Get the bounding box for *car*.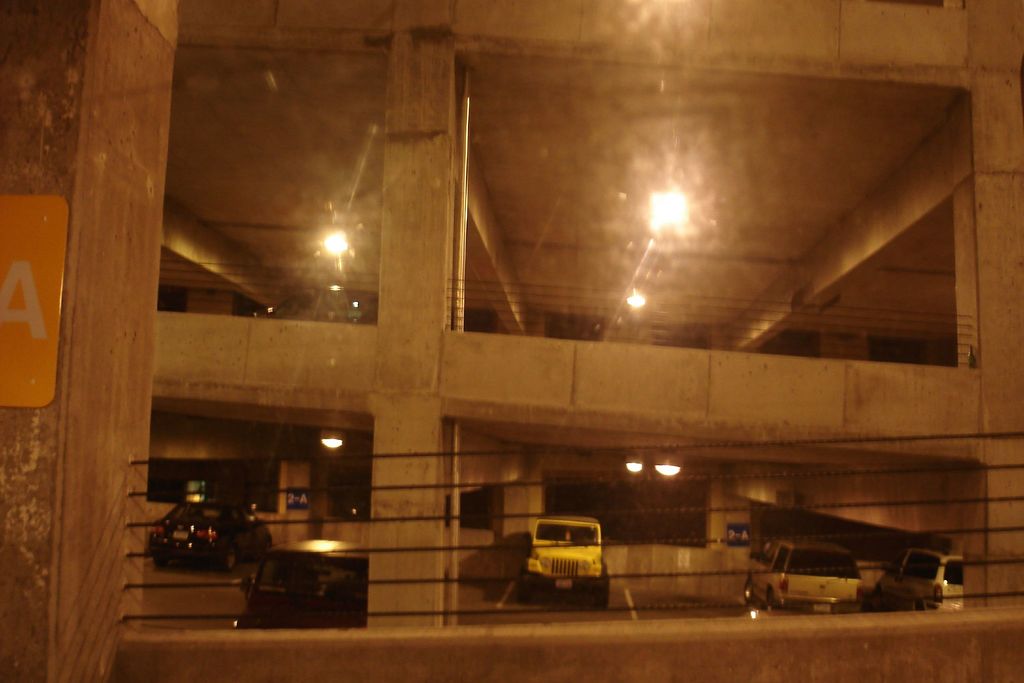
<box>863,547,963,614</box>.
